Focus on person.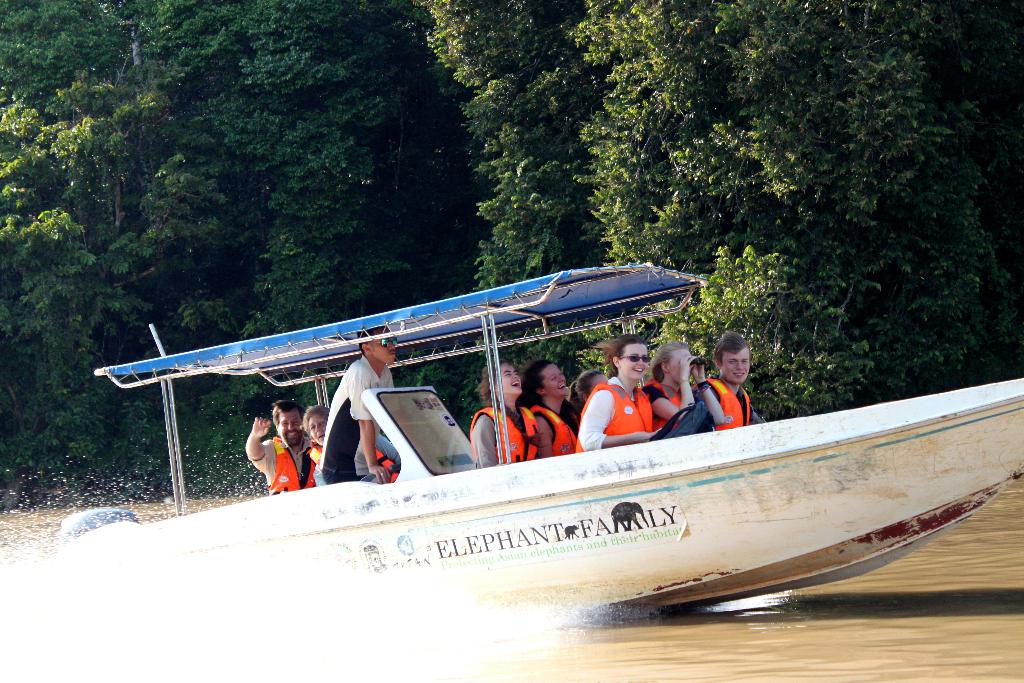
Focused at left=577, top=332, right=659, bottom=453.
